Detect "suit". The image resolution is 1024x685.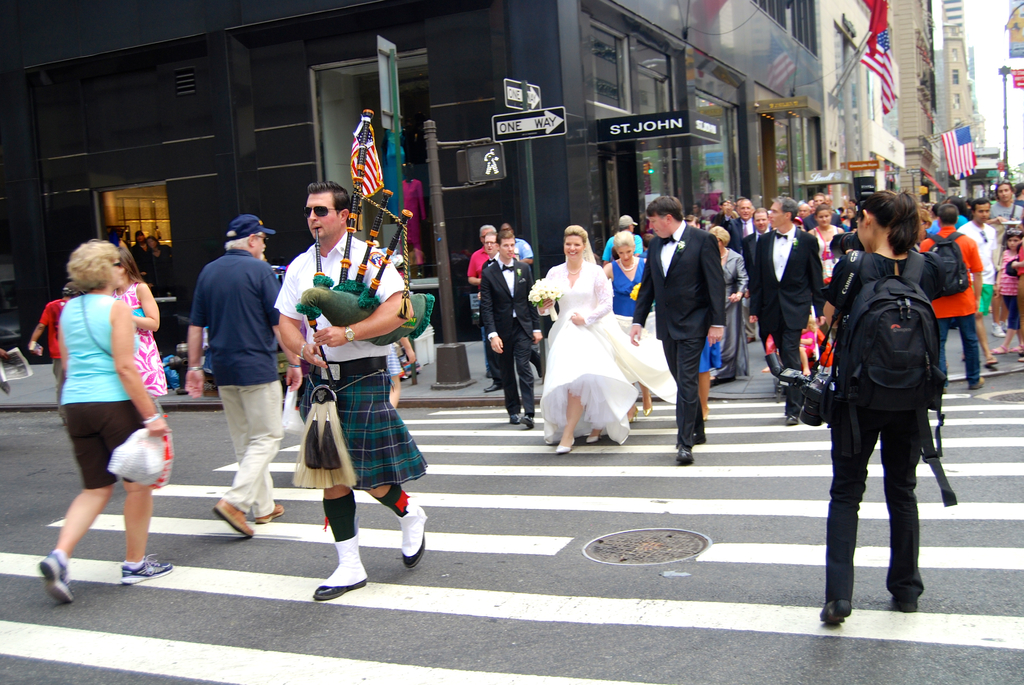
(left=749, top=221, right=826, bottom=405).
